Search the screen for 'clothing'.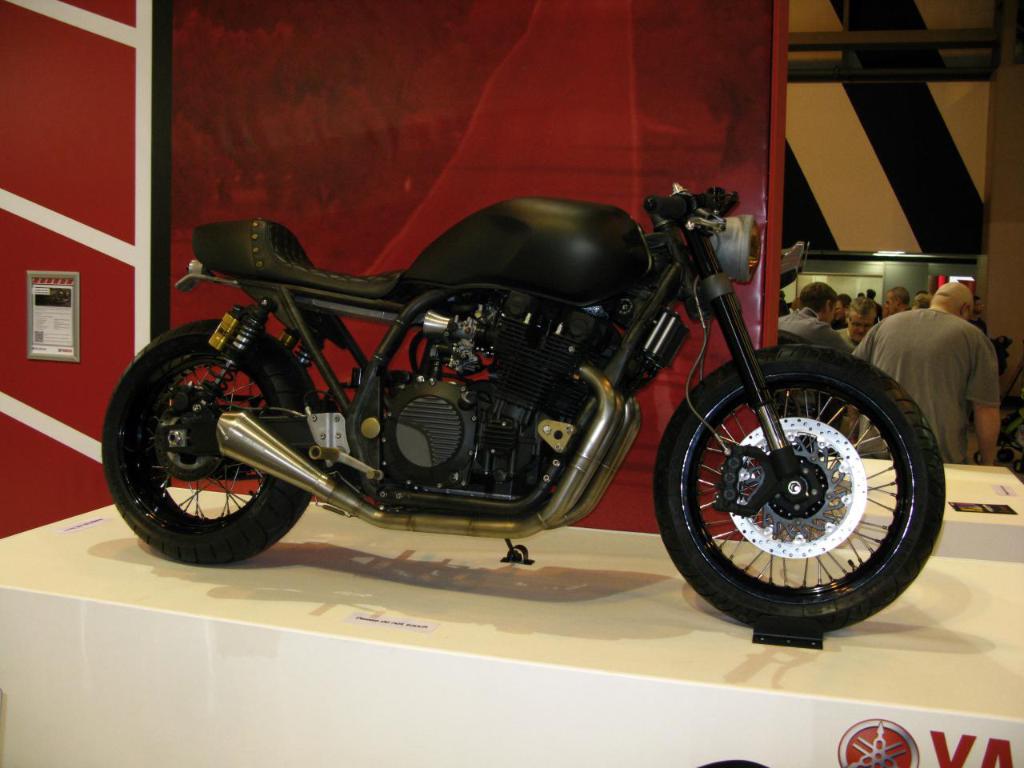
Found at (x1=970, y1=318, x2=990, y2=338).
